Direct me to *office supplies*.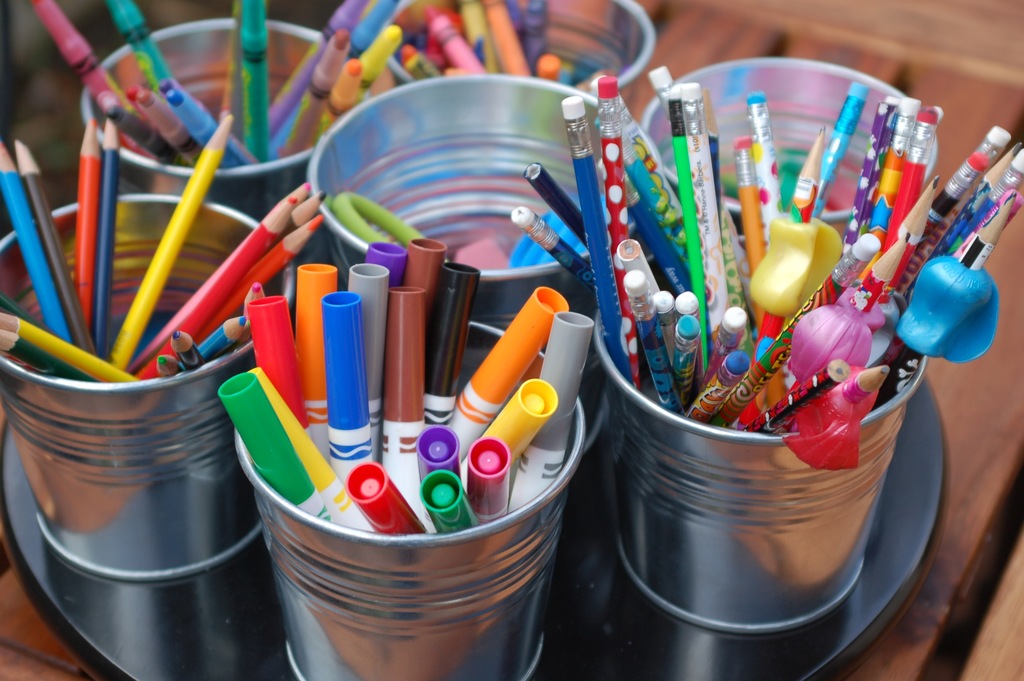
Direction: <bbox>876, 107, 907, 225</bbox>.
